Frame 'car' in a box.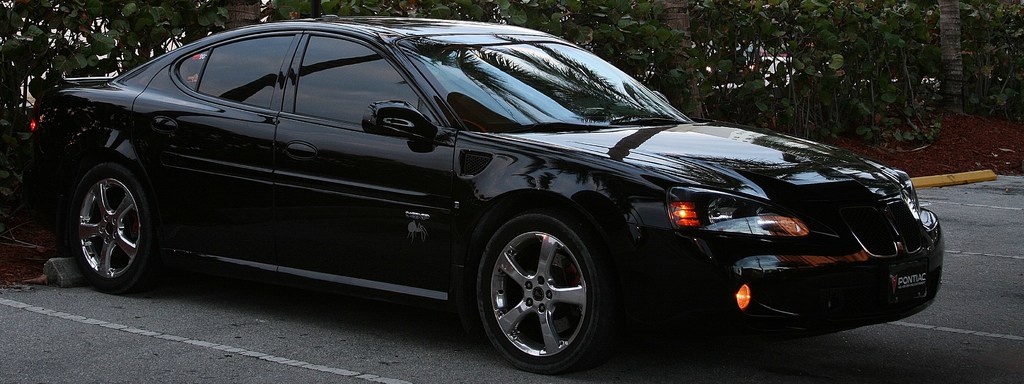
(left=23, top=17, right=915, bottom=365).
